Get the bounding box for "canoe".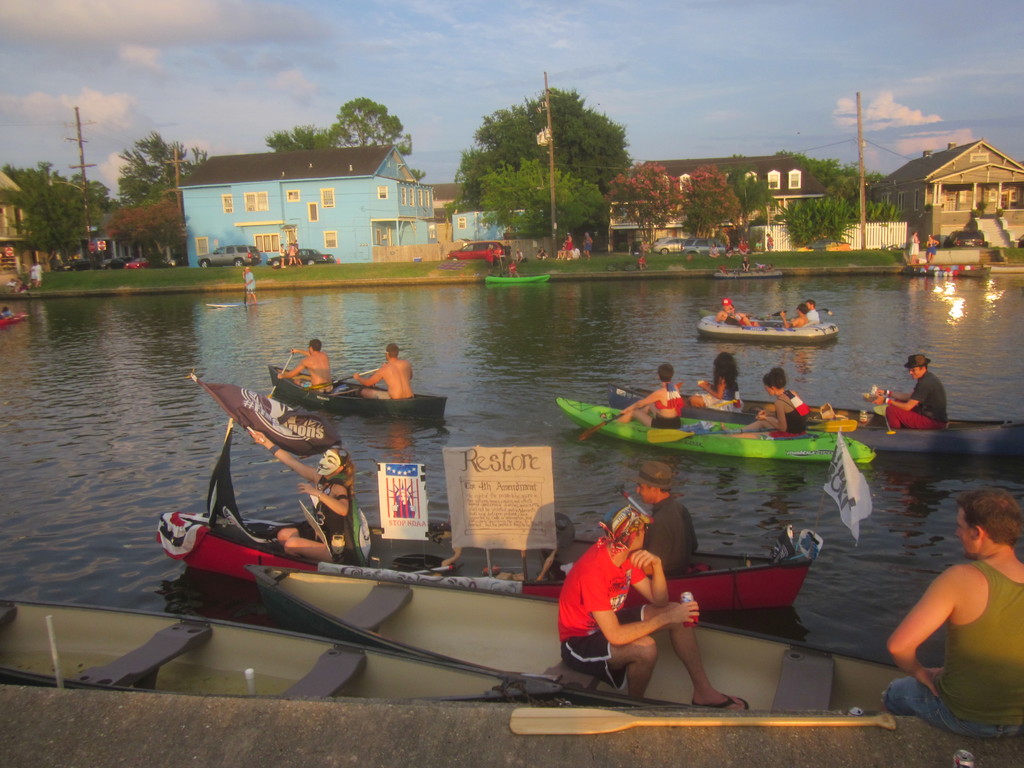
0/595/529/702.
